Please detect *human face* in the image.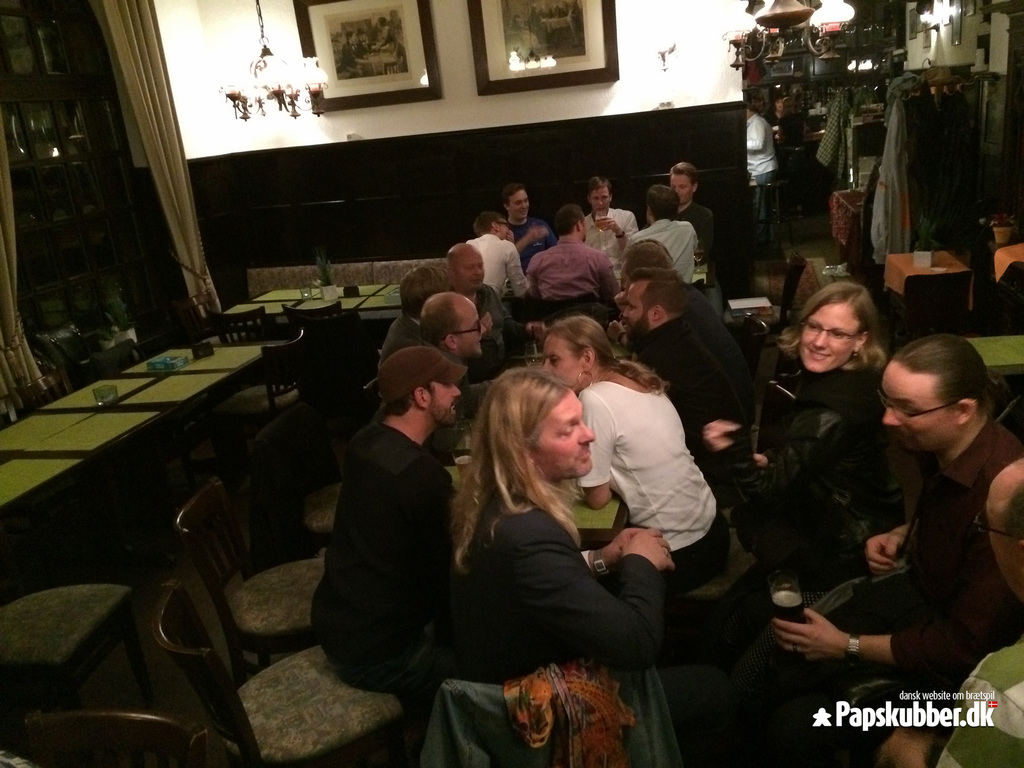
543,337,579,389.
